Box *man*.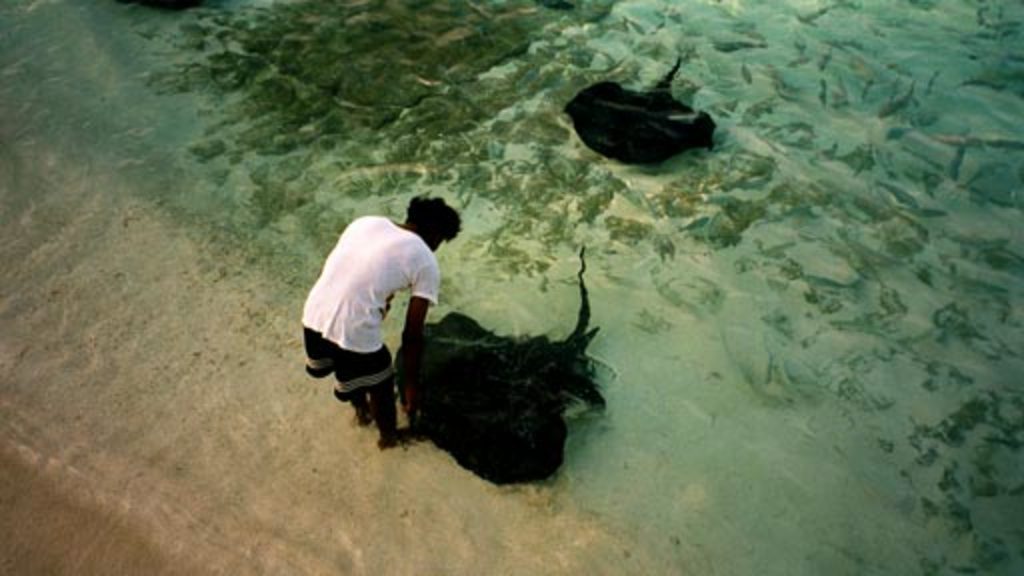
<region>302, 186, 458, 462</region>.
